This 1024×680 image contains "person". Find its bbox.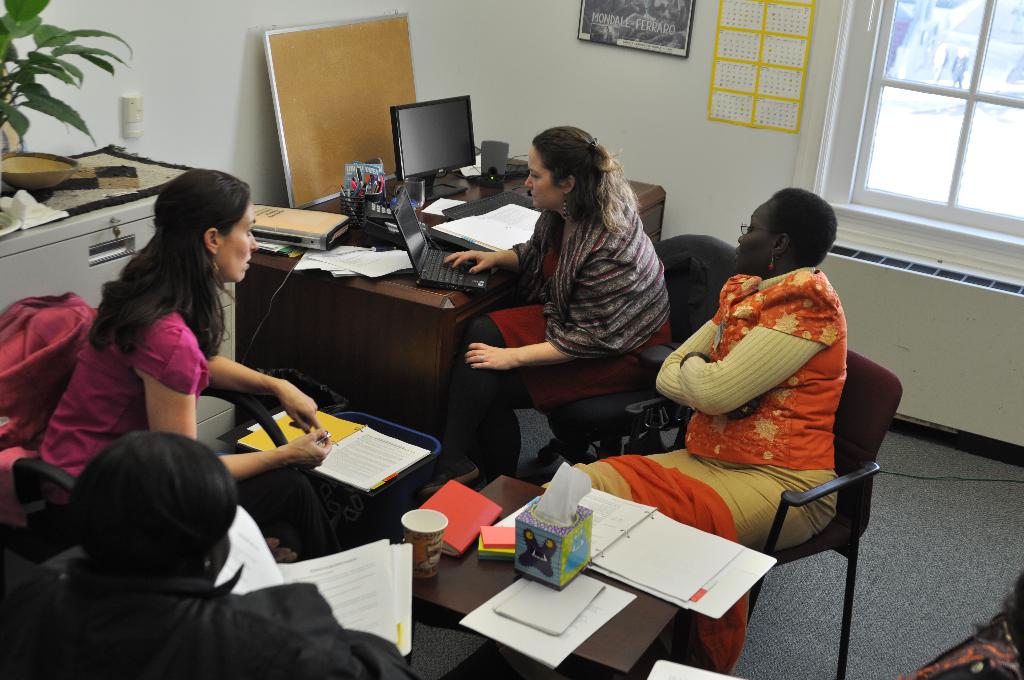
select_region(0, 429, 430, 679).
